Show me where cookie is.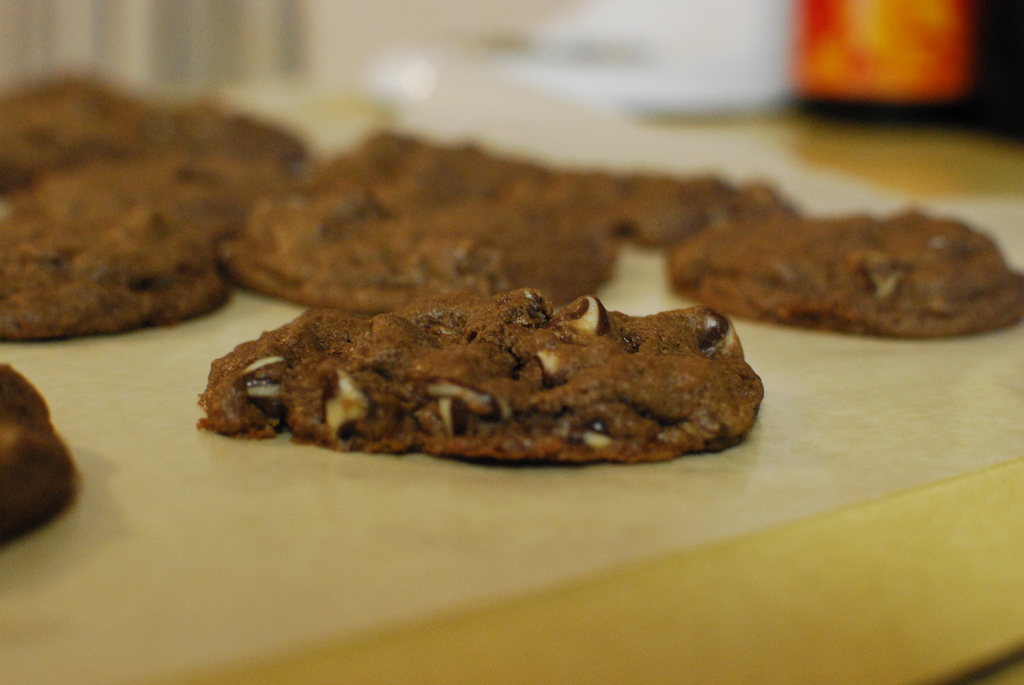
cookie is at l=0, t=356, r=78, b=551.
